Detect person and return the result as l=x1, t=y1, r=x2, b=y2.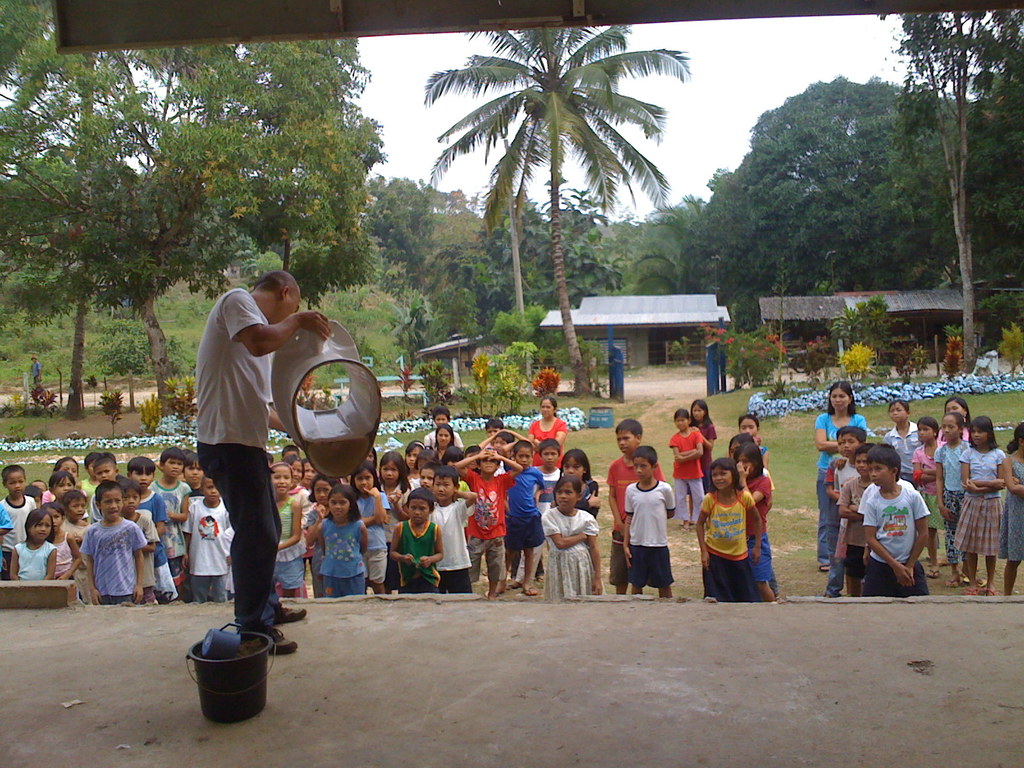
l=536, t=436, r=563, b=577.
